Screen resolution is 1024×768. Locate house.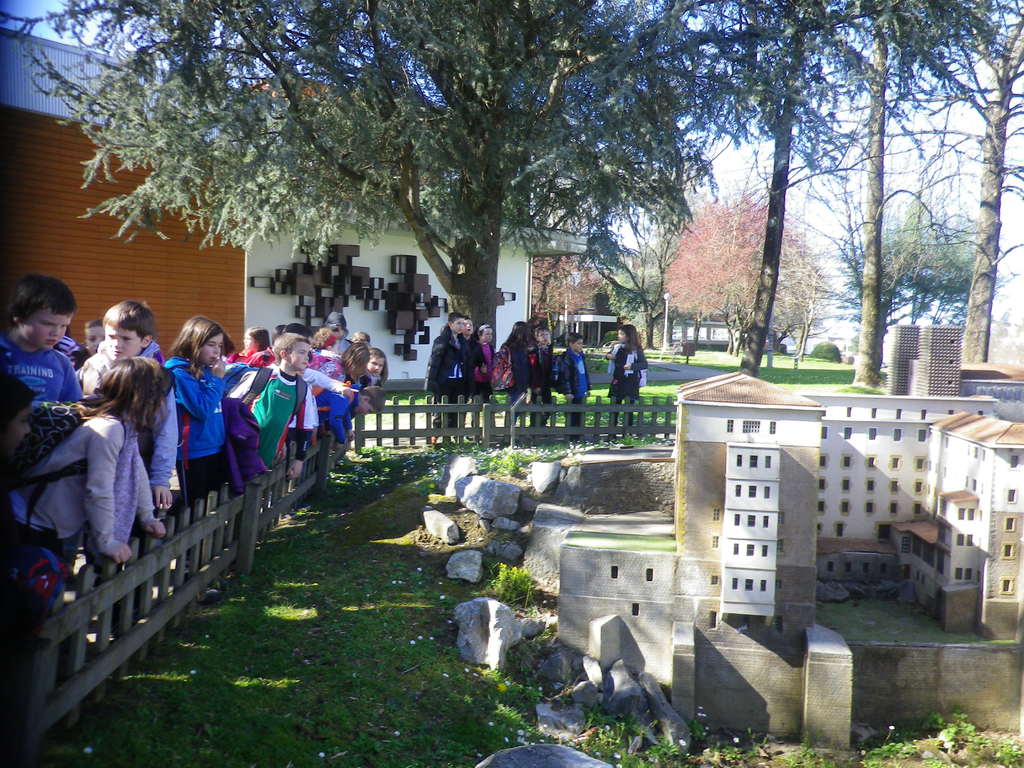
(680,358,1018,642).
